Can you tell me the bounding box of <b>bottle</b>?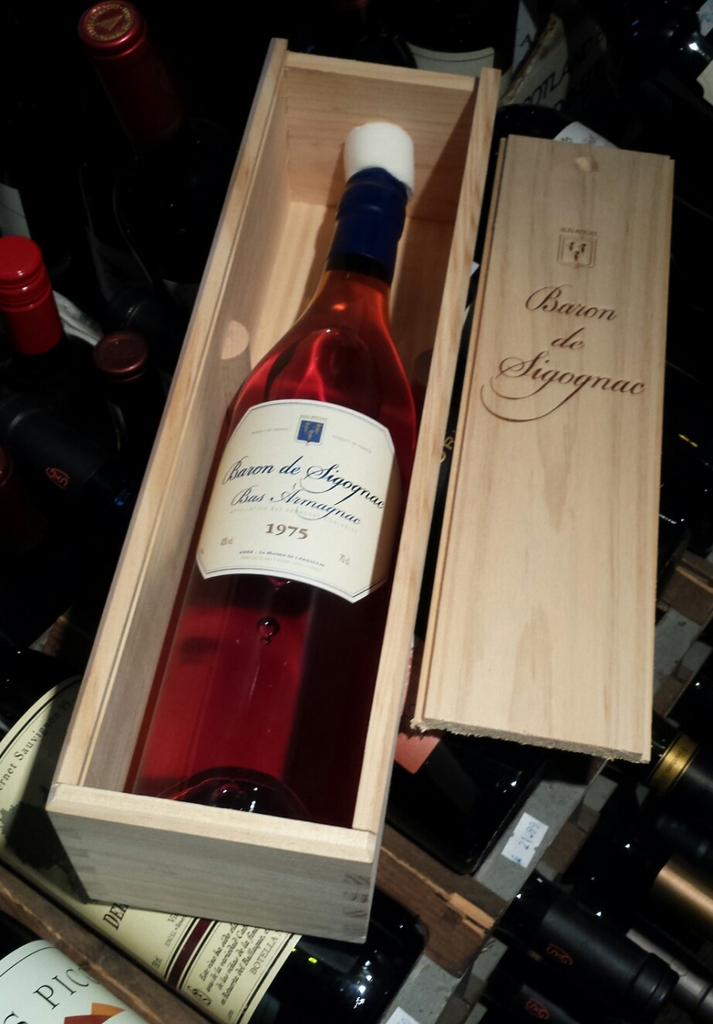
l=610, t=693, r=712, b=793.
